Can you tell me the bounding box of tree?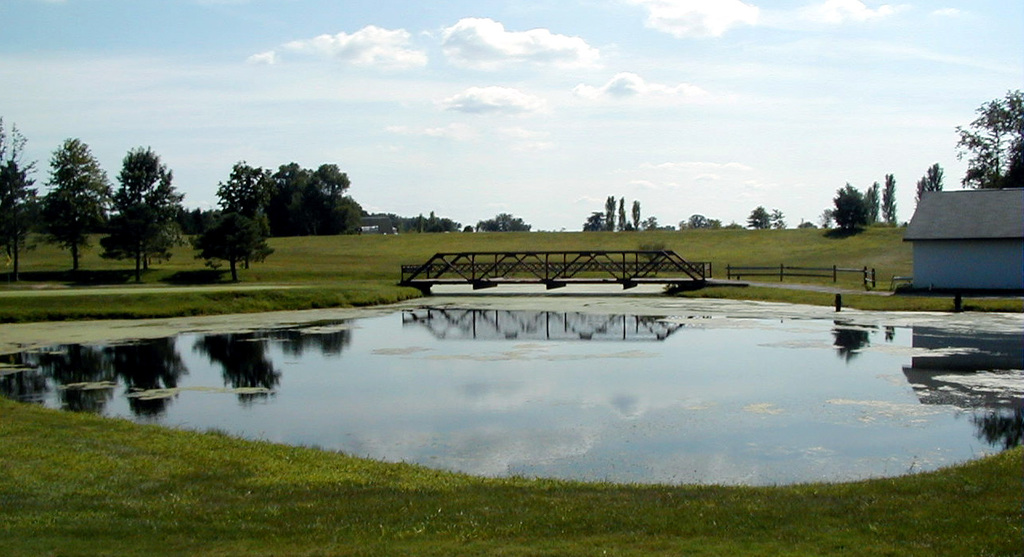
{"x1": 951, "y1": 88, "x2": 1023, "y2": 193}.
